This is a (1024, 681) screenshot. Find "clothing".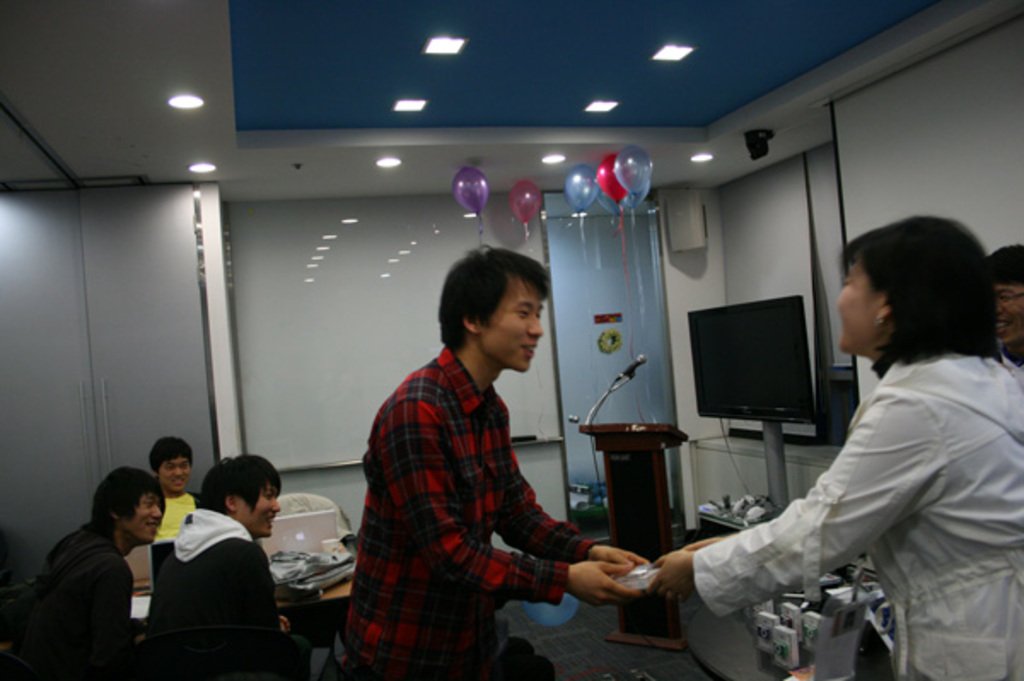
Bounding box: [157, 490, 203, 544].
